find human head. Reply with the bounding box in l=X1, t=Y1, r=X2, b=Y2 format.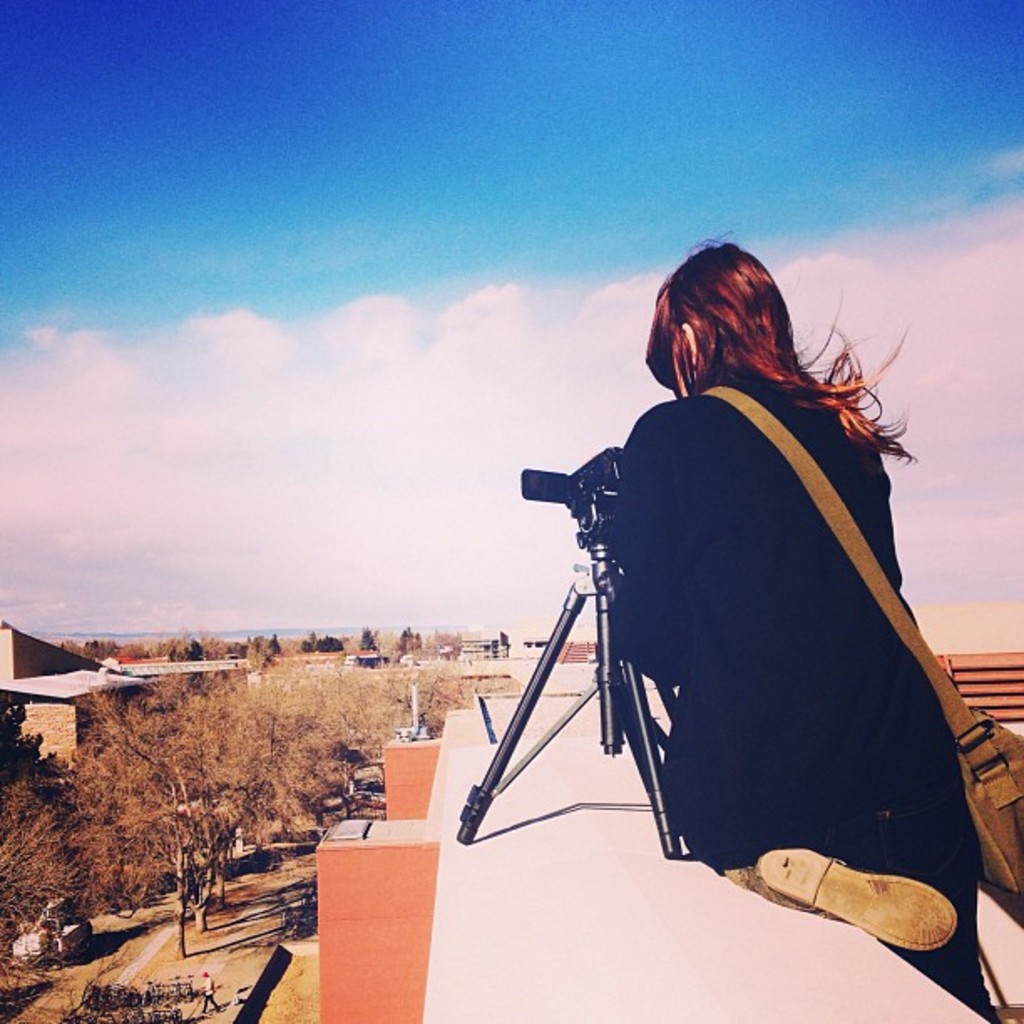
l=651, t=248, r=790, b=390.
